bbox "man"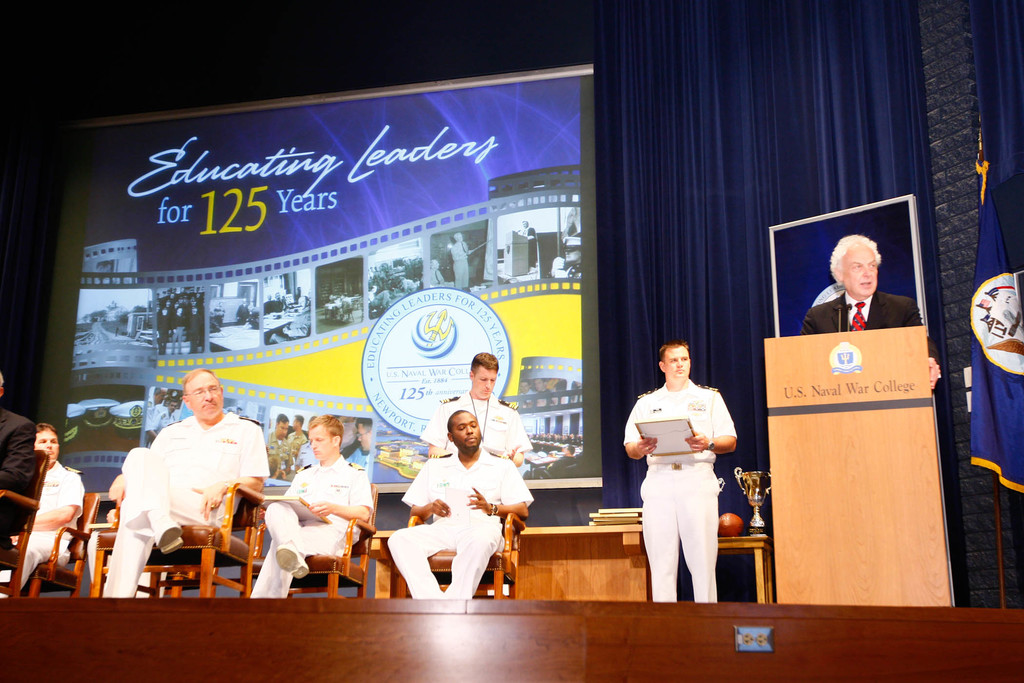
(146, 389, 170, 439)
